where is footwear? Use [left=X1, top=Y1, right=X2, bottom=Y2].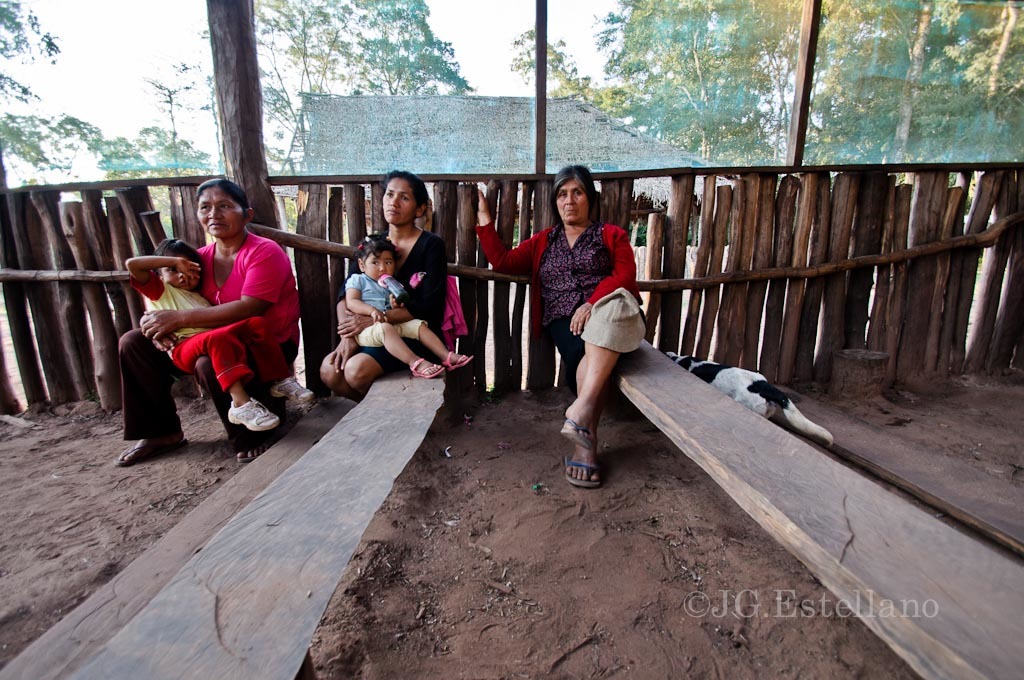
[left=557, top=432, right=616, bottom=511].
